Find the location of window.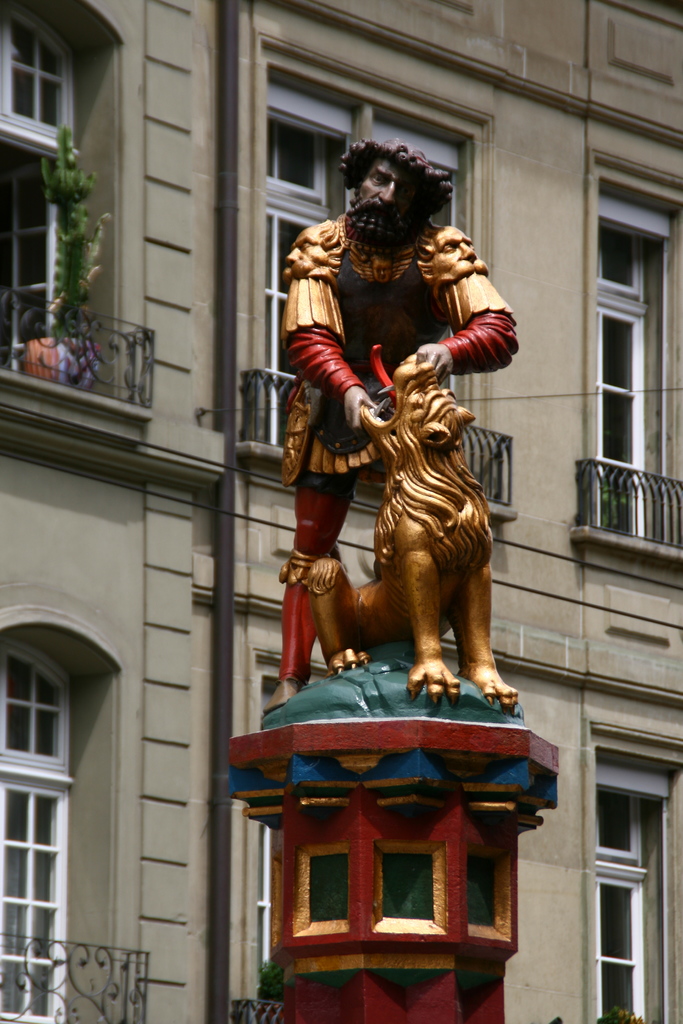
Location: 581/728/682/1023.
